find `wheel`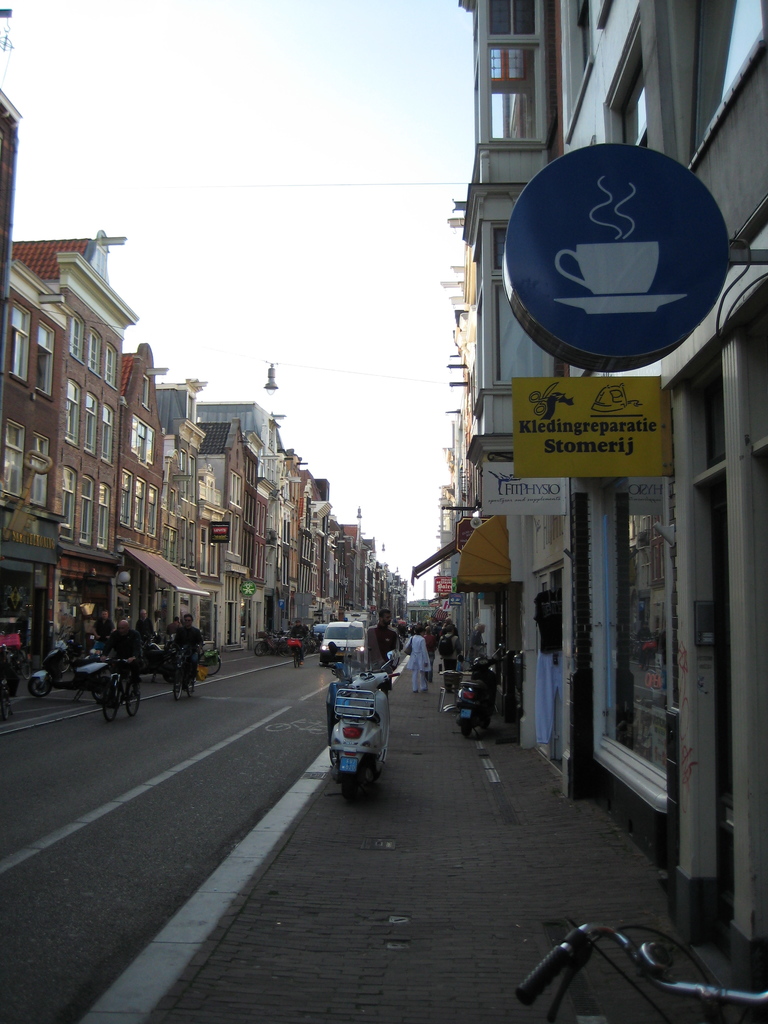
box(254, 640, 264, 657)
